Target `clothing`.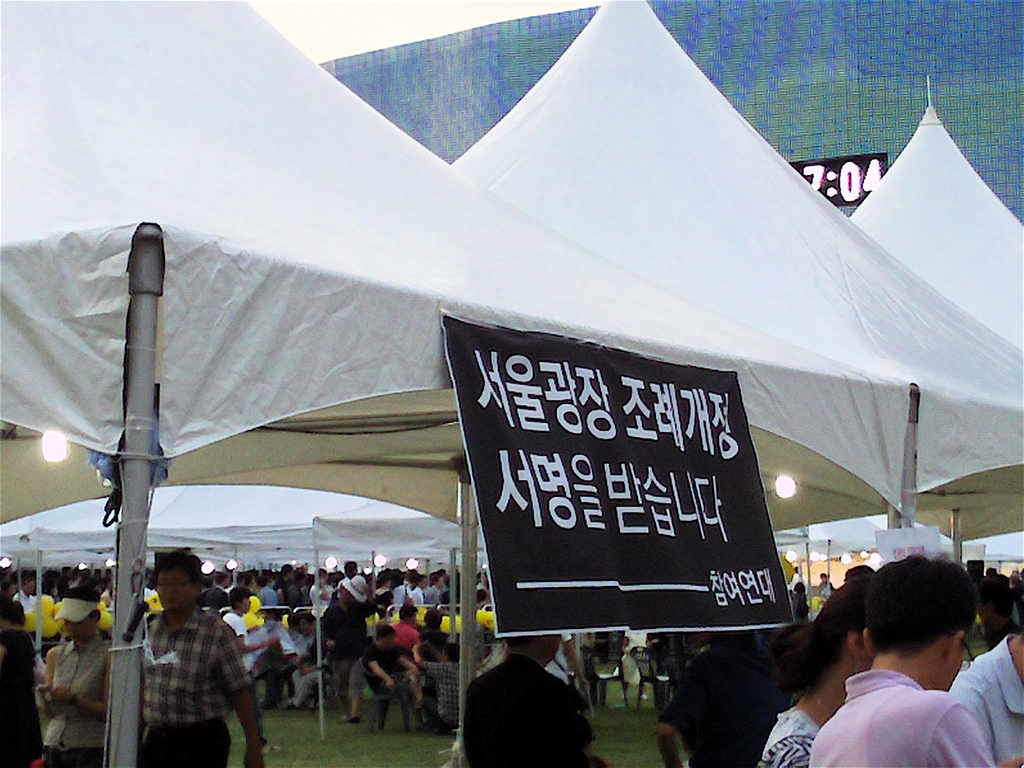
Target region: Rect(456, 659, 603, 767).
